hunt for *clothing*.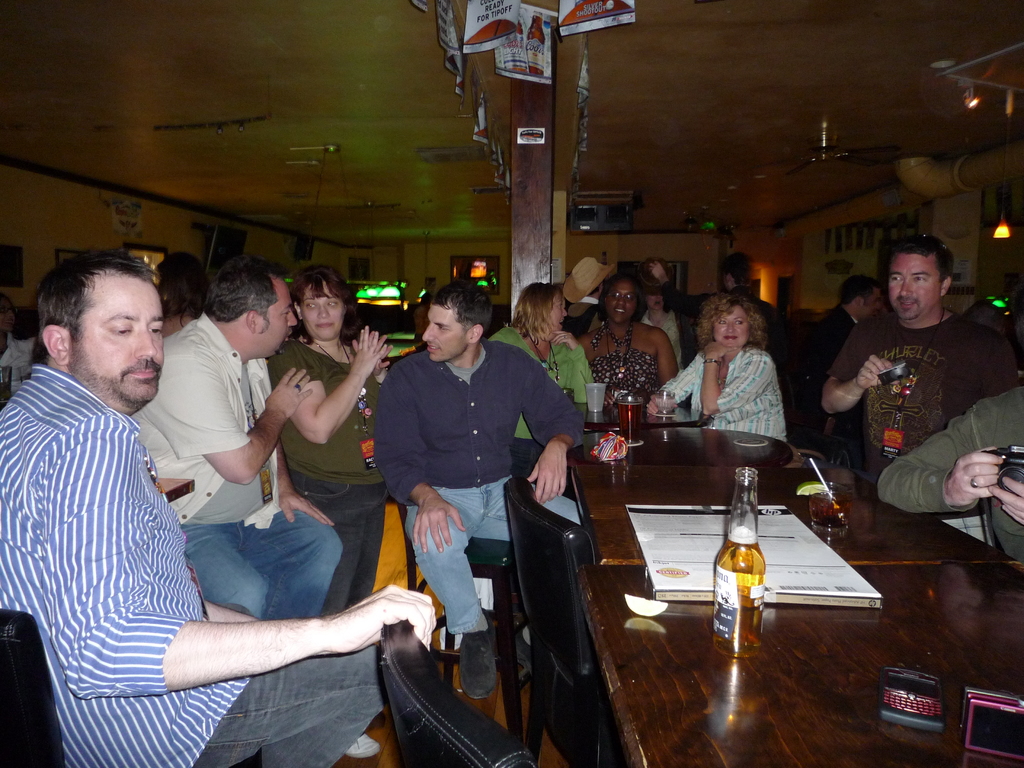
Hunted down at l=107, t=325, r=346, b=623.
